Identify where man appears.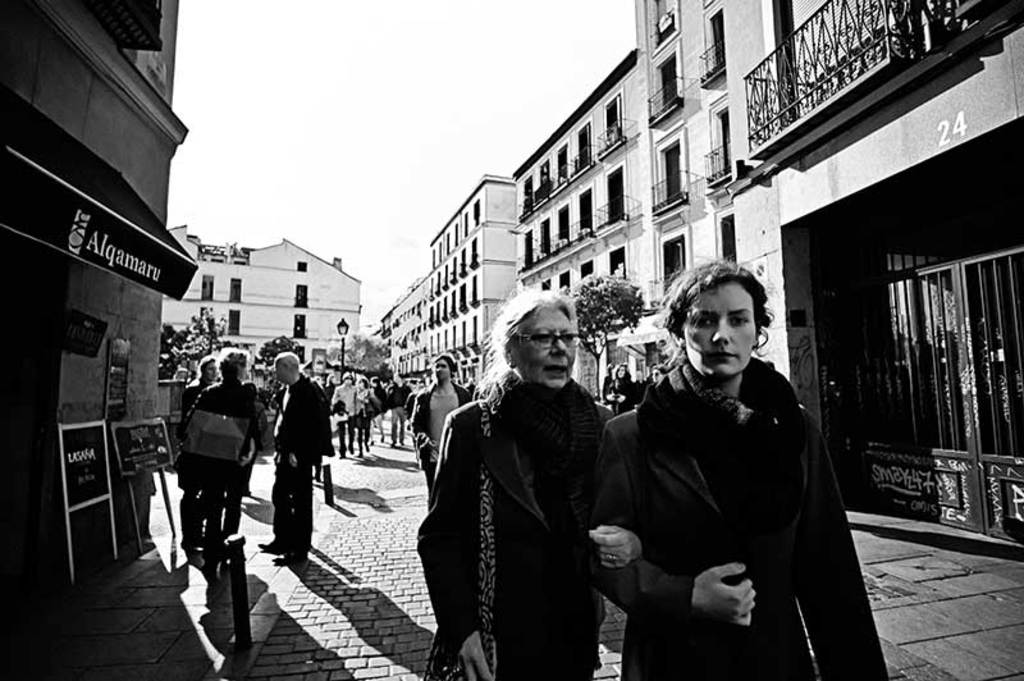
Appears at [385,373,408,448].
